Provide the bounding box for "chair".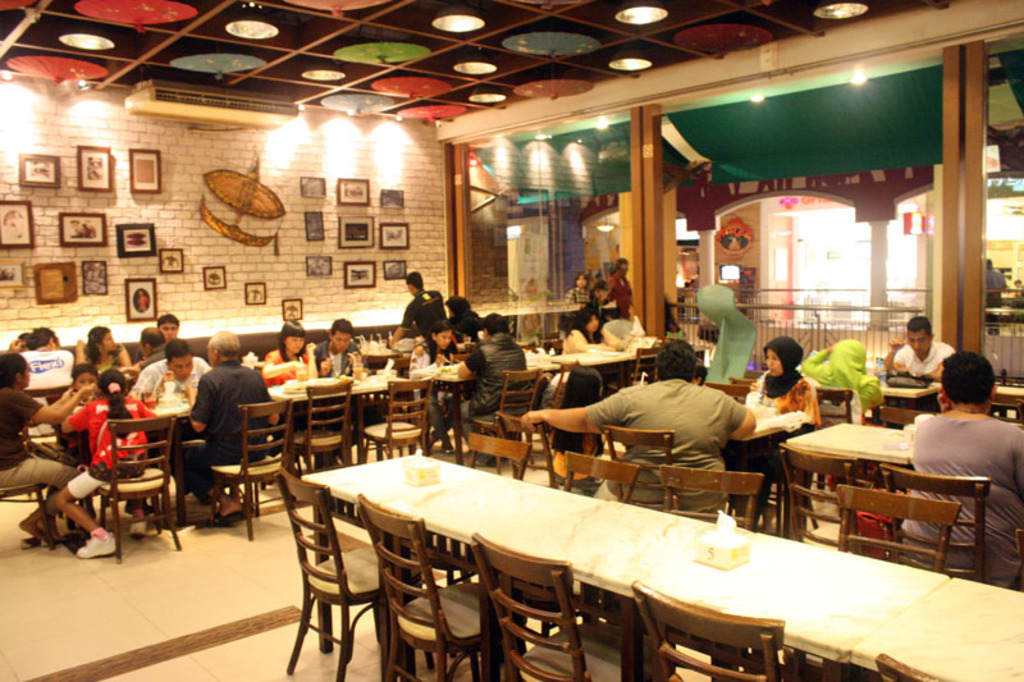
(557,452,637,503).
